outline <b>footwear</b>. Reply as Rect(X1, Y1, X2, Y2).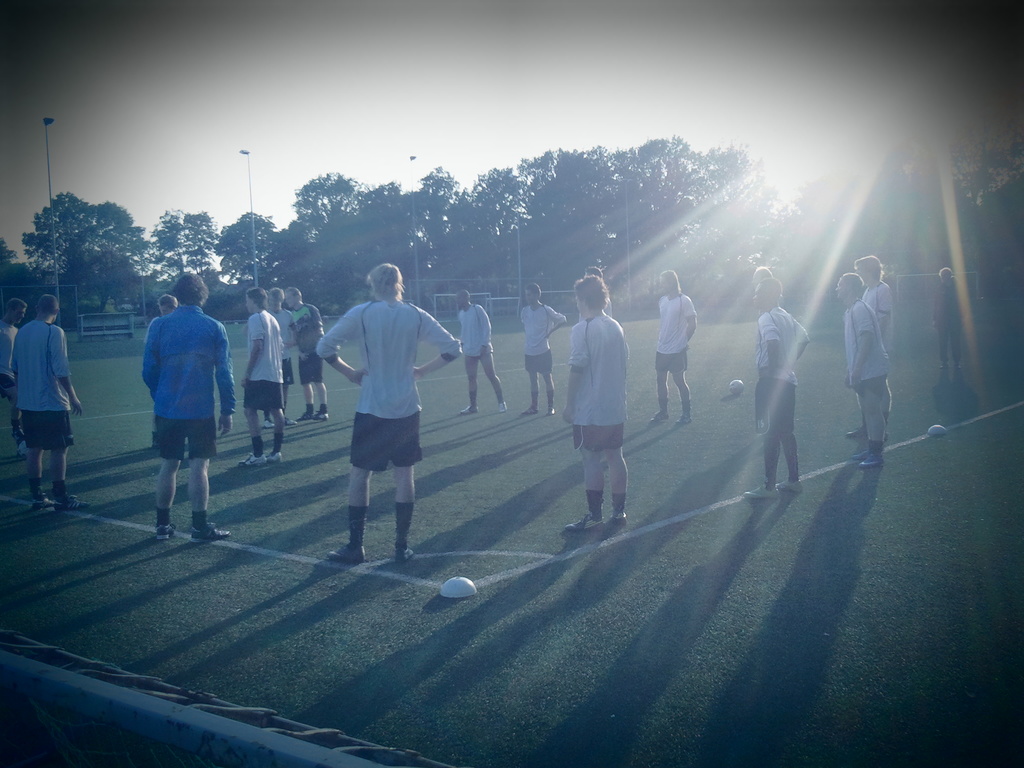
Rect(394, 547, 414, 562).
